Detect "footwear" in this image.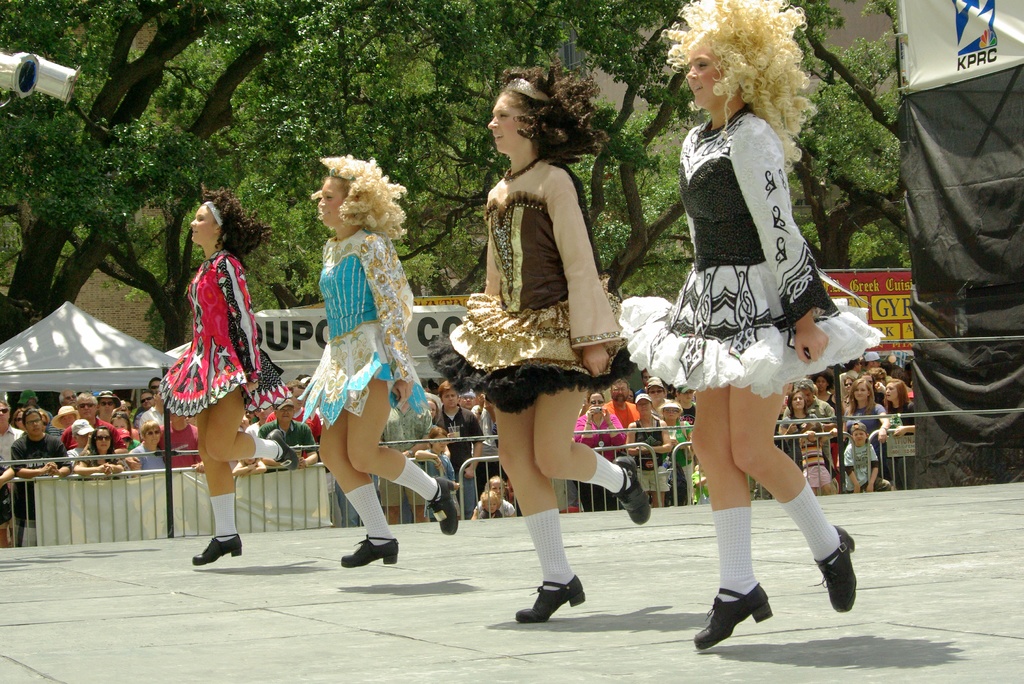
Detection: 616 452 651 528.
